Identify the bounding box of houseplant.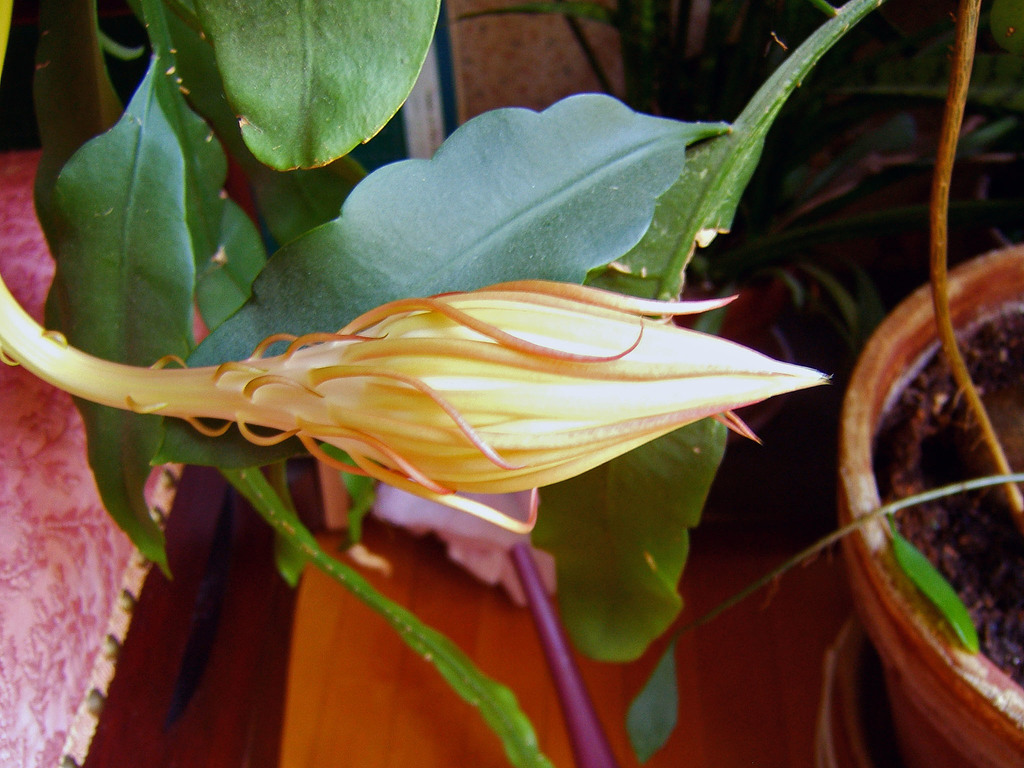
0:0:1023:767.
